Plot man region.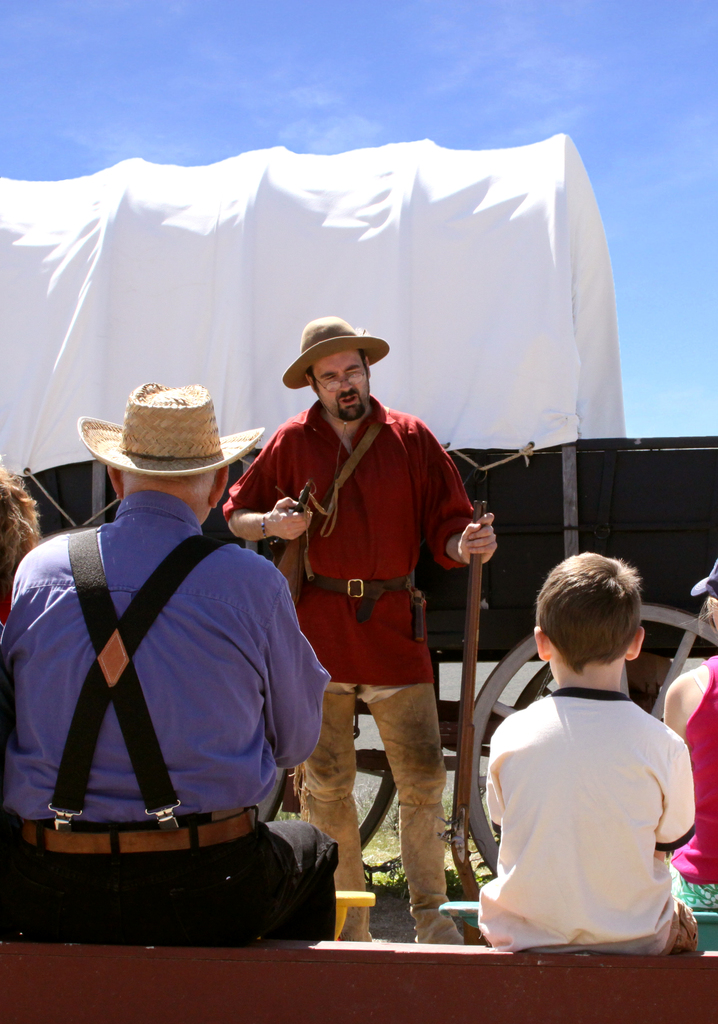
Plotted at [left=0, top=372, right=338, bottom=943].
